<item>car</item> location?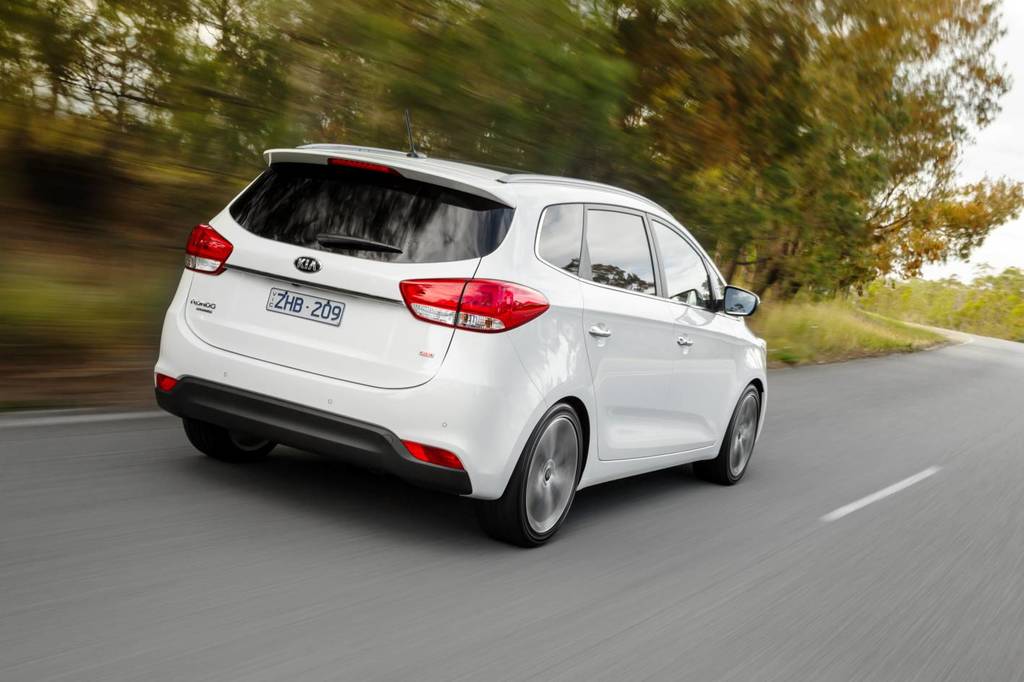
[150,150,776,550]
